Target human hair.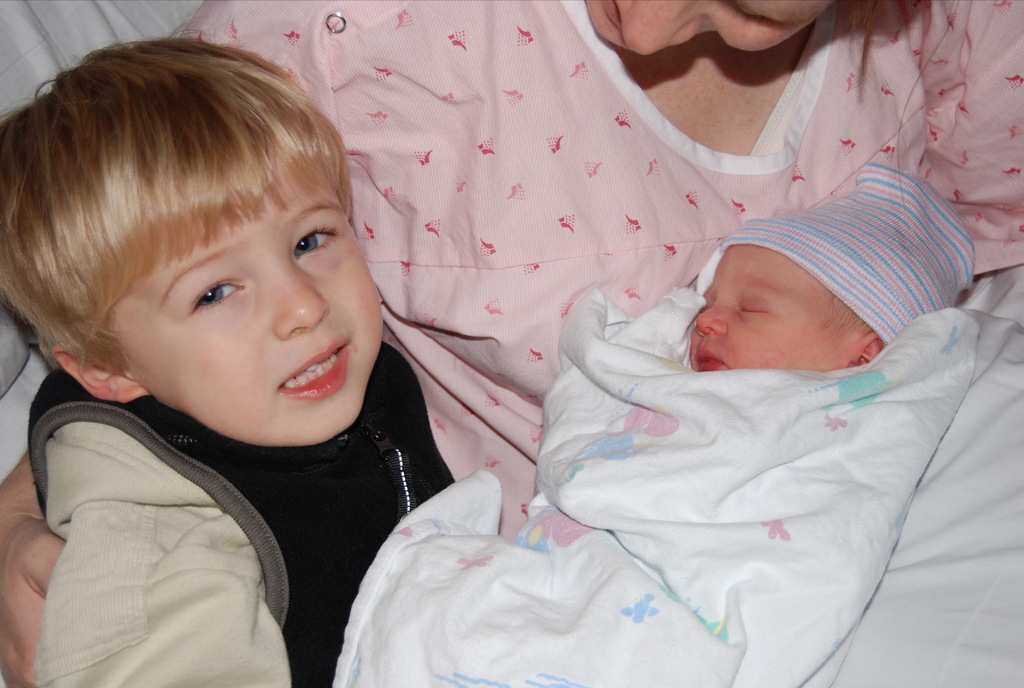
Target region: 836, 0, 887, 34.
